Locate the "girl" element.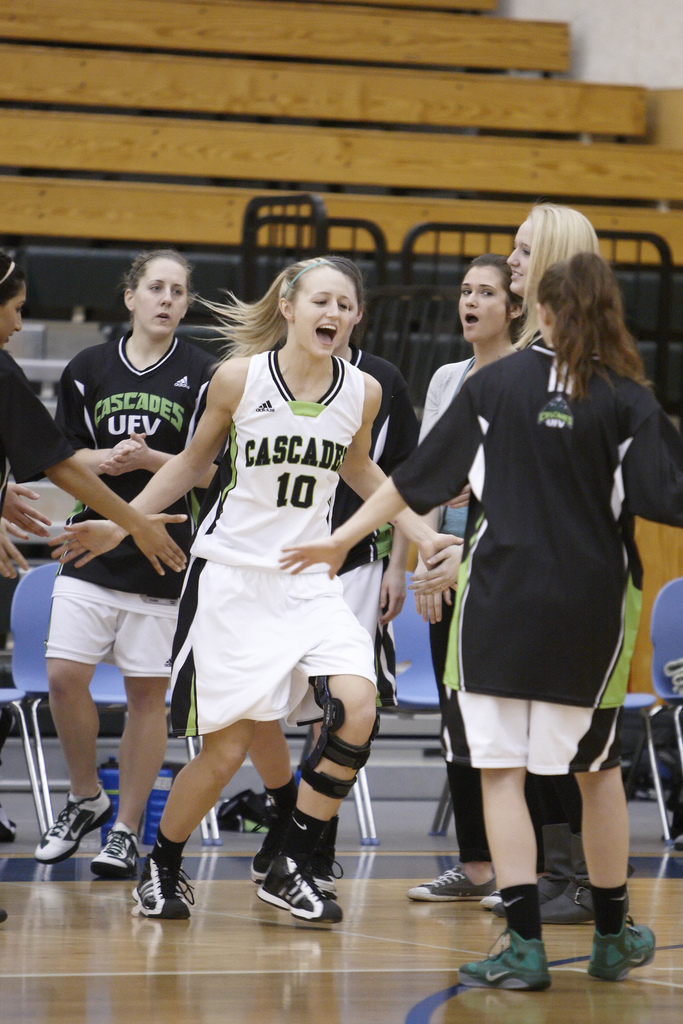
Element bbox: 279/248/682/993.
